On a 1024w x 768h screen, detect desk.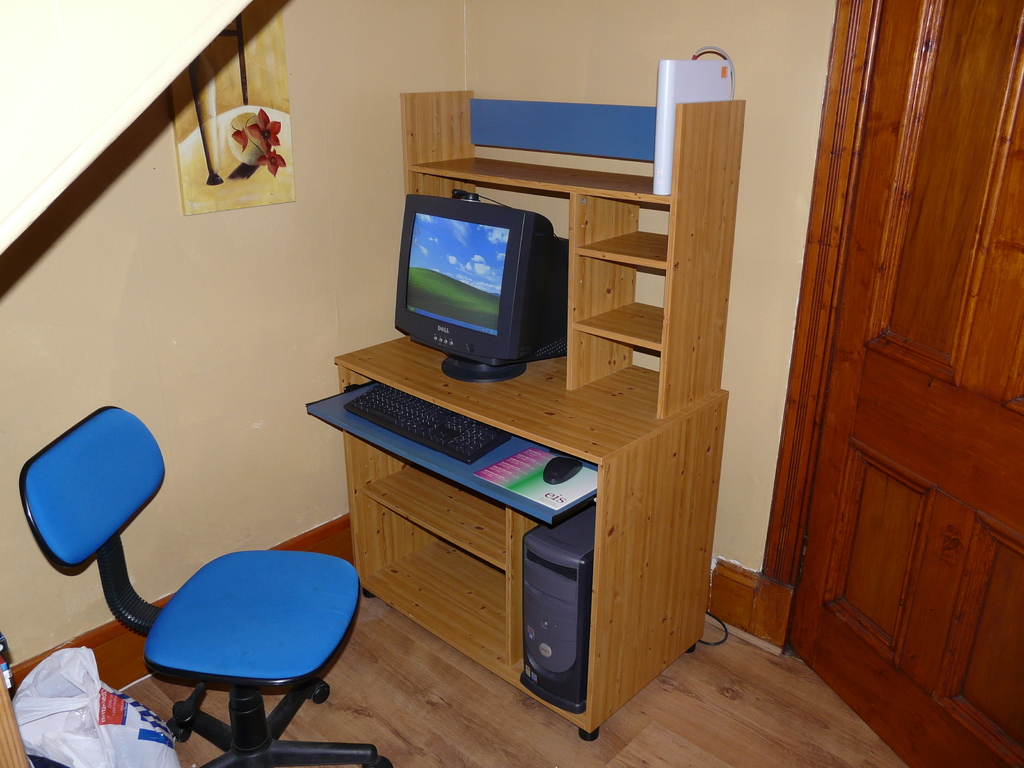
(left=305, top=86, right=744, bottom=742).
